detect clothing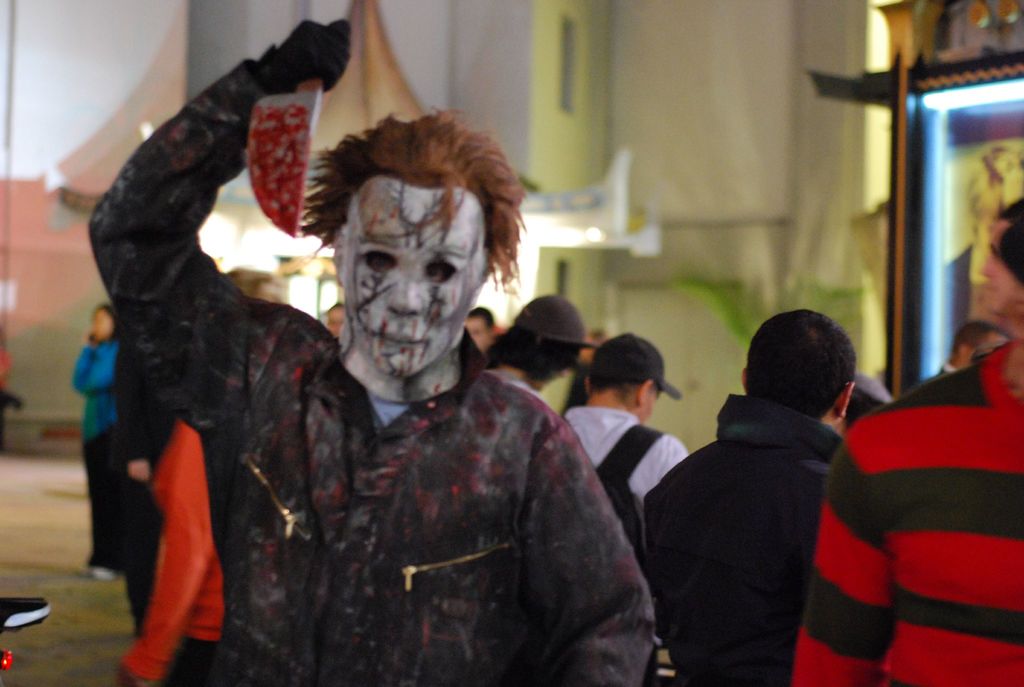
<region>485, 366, 547, 408</region>
